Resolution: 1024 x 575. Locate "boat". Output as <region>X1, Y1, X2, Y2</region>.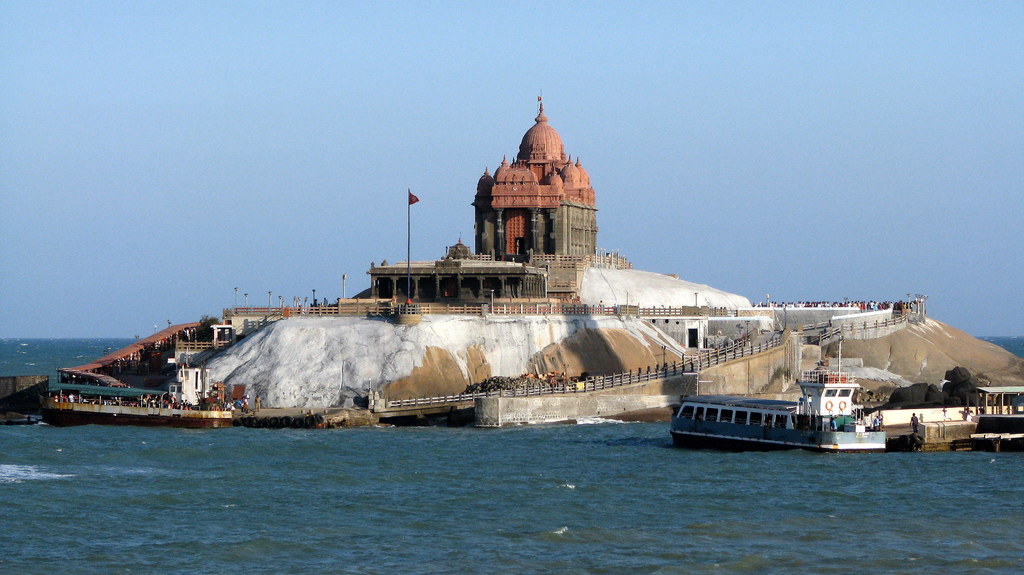
<region>675, 375, 916, 447</region>.
